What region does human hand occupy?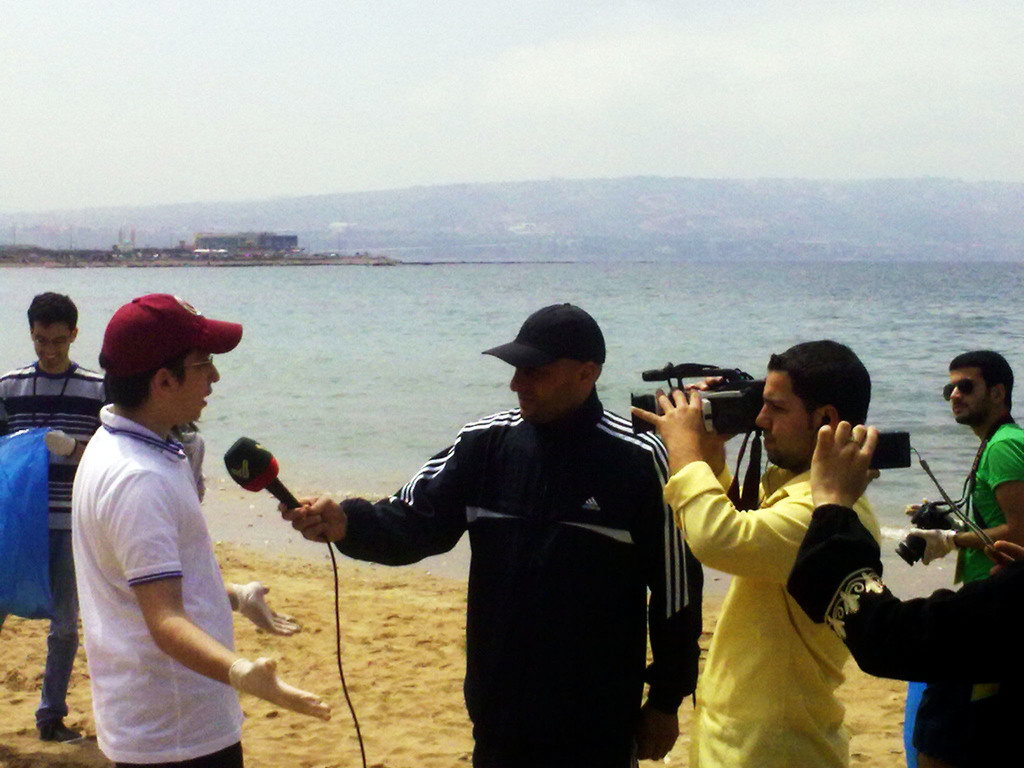
detection(47, 431, 76, 458).
